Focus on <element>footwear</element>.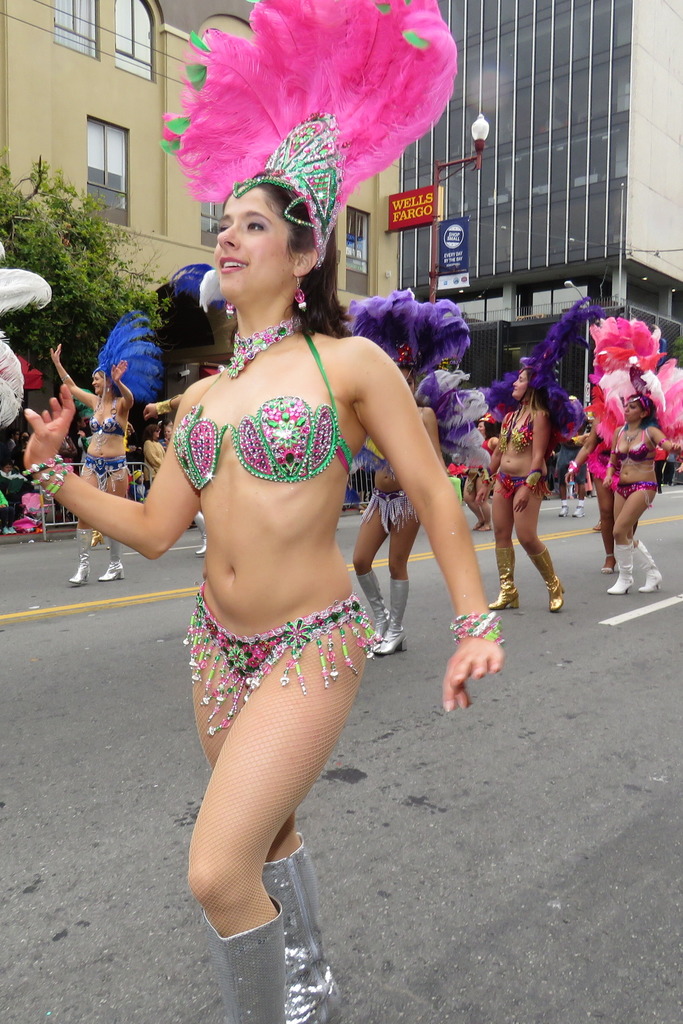
Focused at rect(572, 500, 588, 520).
